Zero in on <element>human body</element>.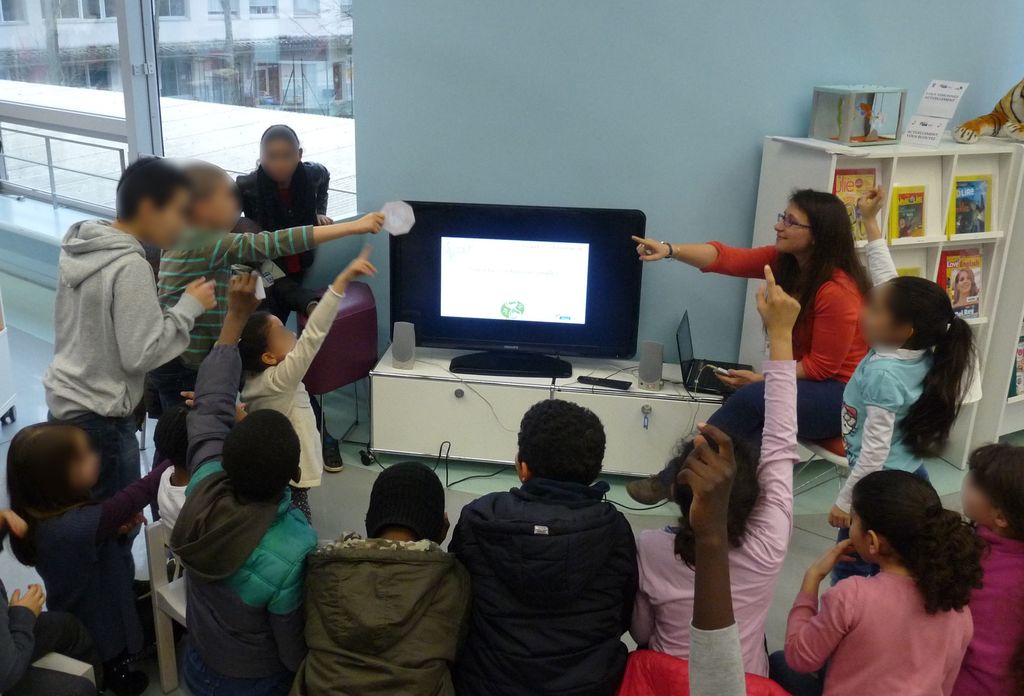
Zeroed in: <bbox>673, 418, 754, 695</bbox>.
